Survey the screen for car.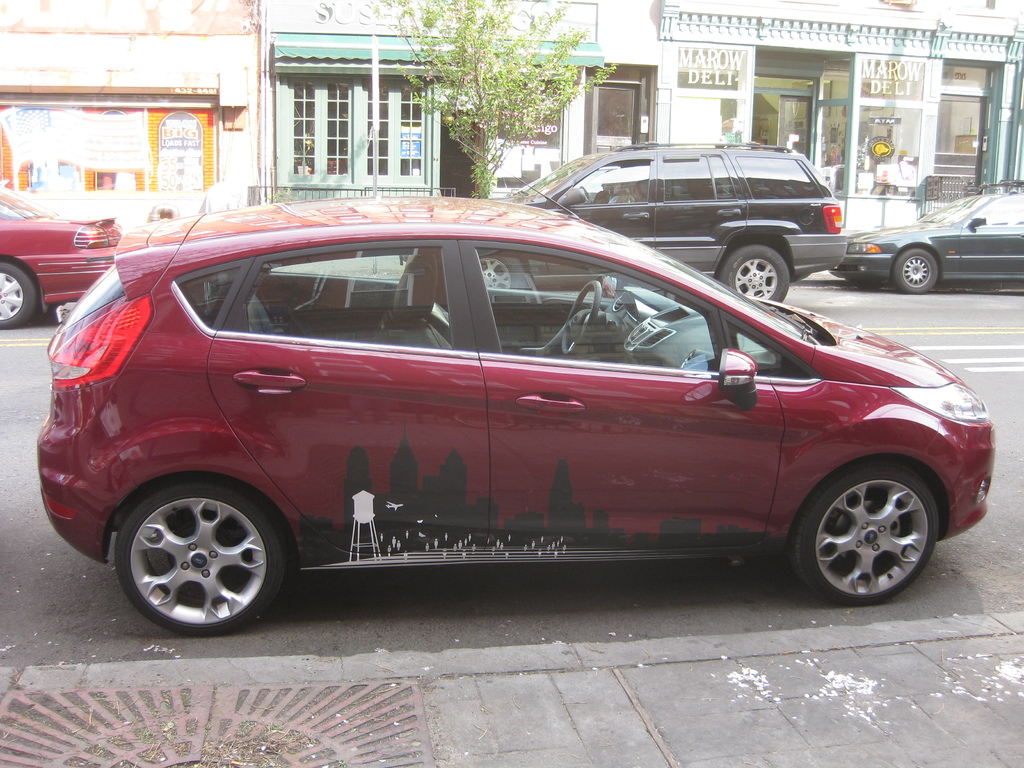
Survey found: [x1=826, y1=184, x2=1023, y2=296].
